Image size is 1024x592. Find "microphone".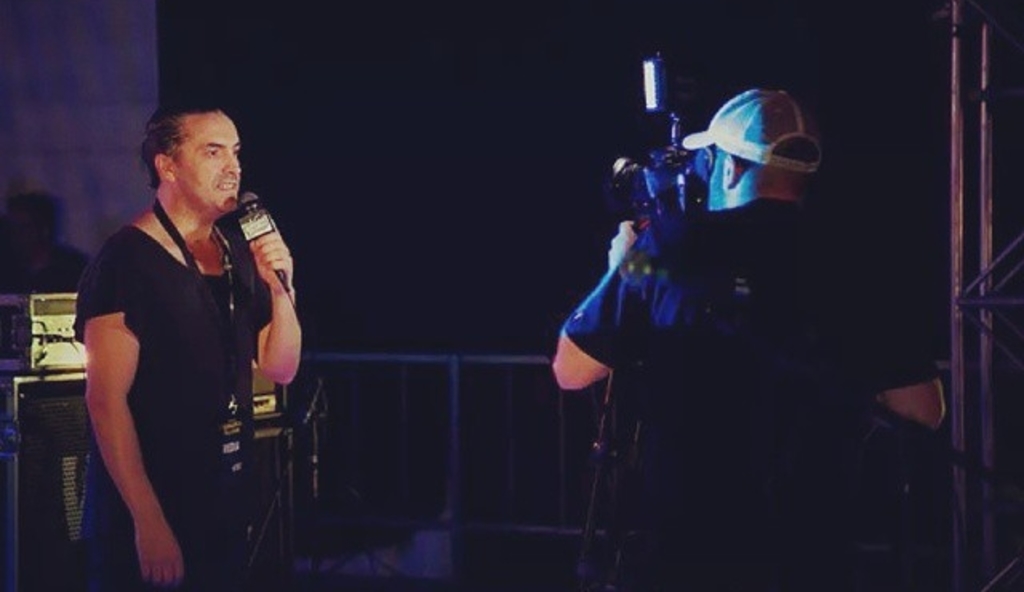
(234,189,296,286).
